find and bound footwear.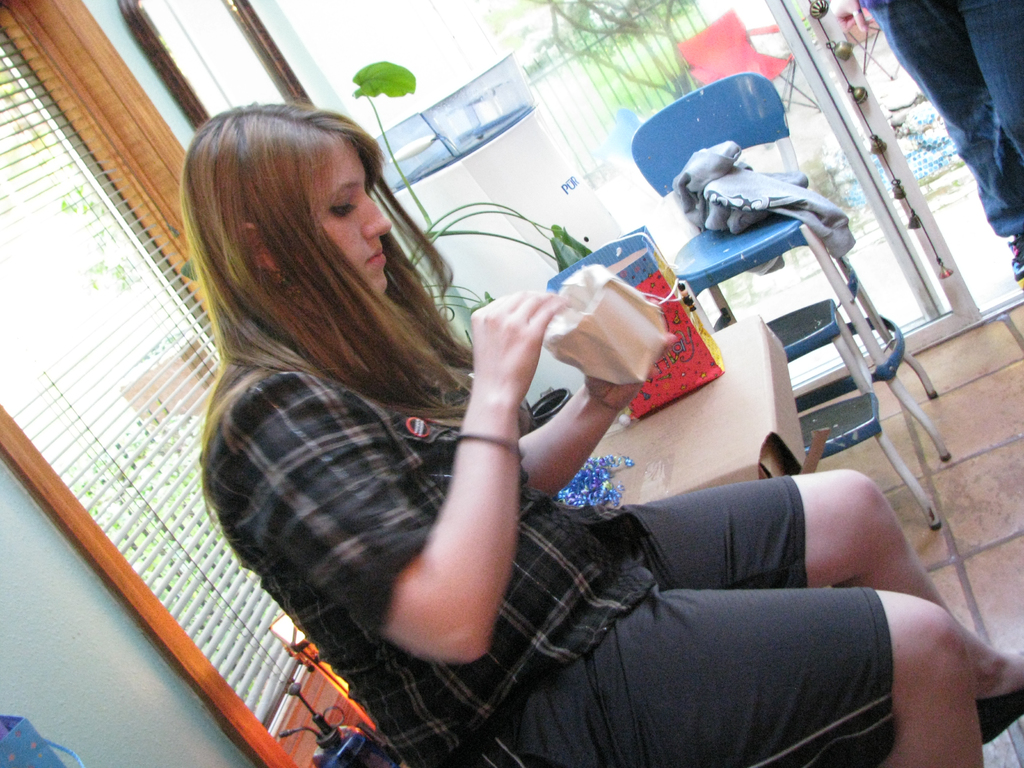
Bound: left=980, top=653, right=1023, bottom=750.
